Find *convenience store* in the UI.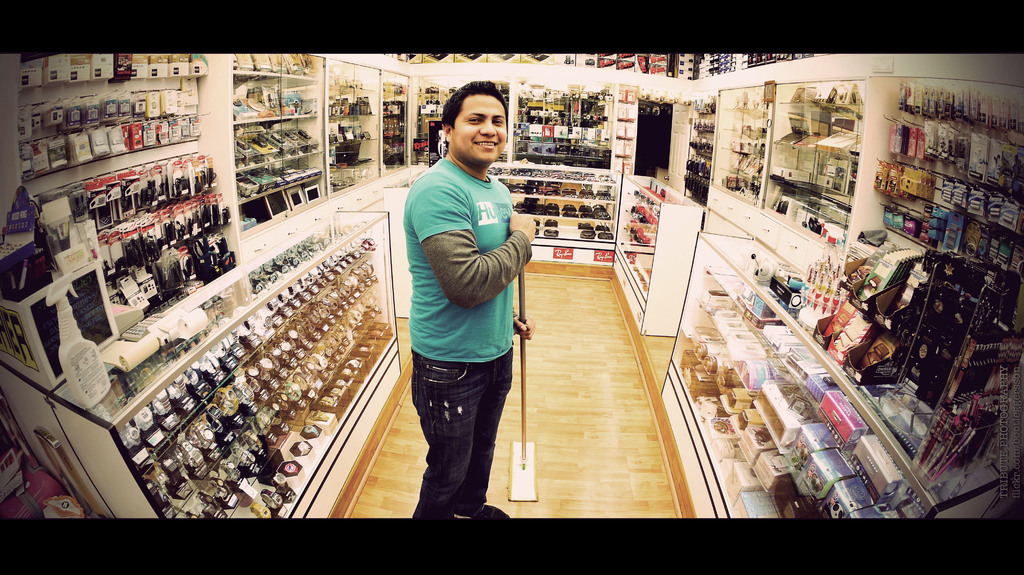
UI element at [0, 0, 1023, 530].
